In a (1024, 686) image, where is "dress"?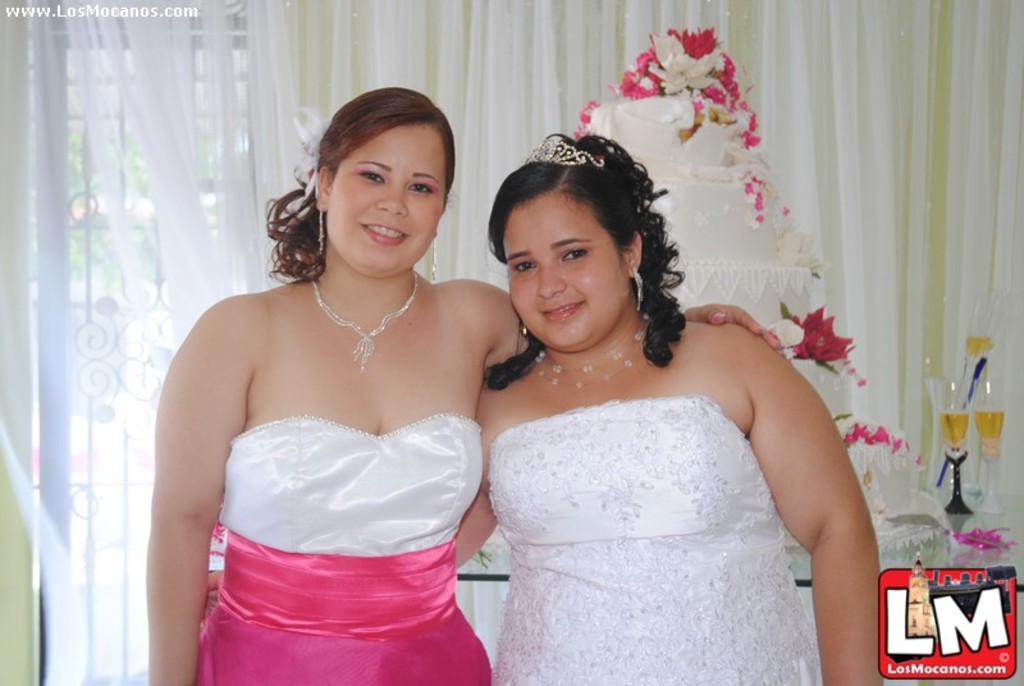
<box>492,394,823,685</box>.
